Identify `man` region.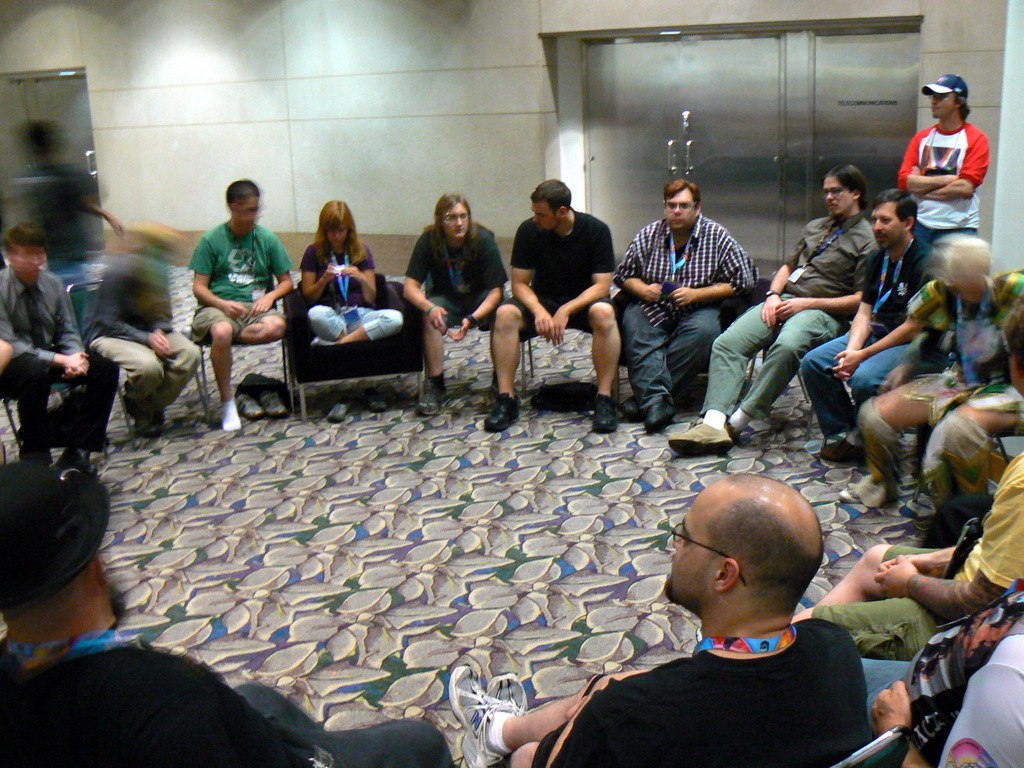
Region: 894 74 992 261.
